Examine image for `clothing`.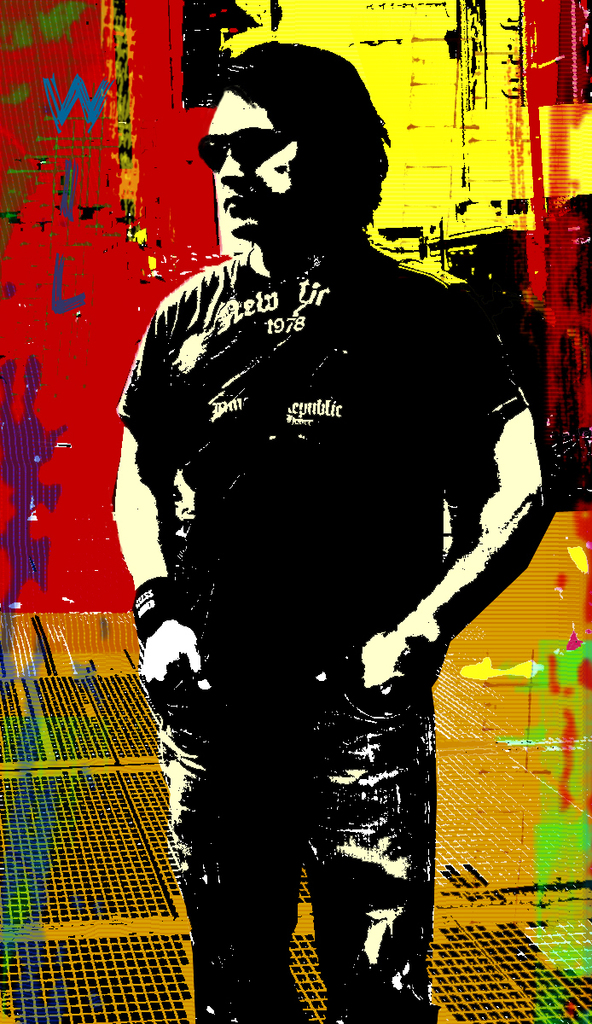
Examination result: [130,197,511,951].
